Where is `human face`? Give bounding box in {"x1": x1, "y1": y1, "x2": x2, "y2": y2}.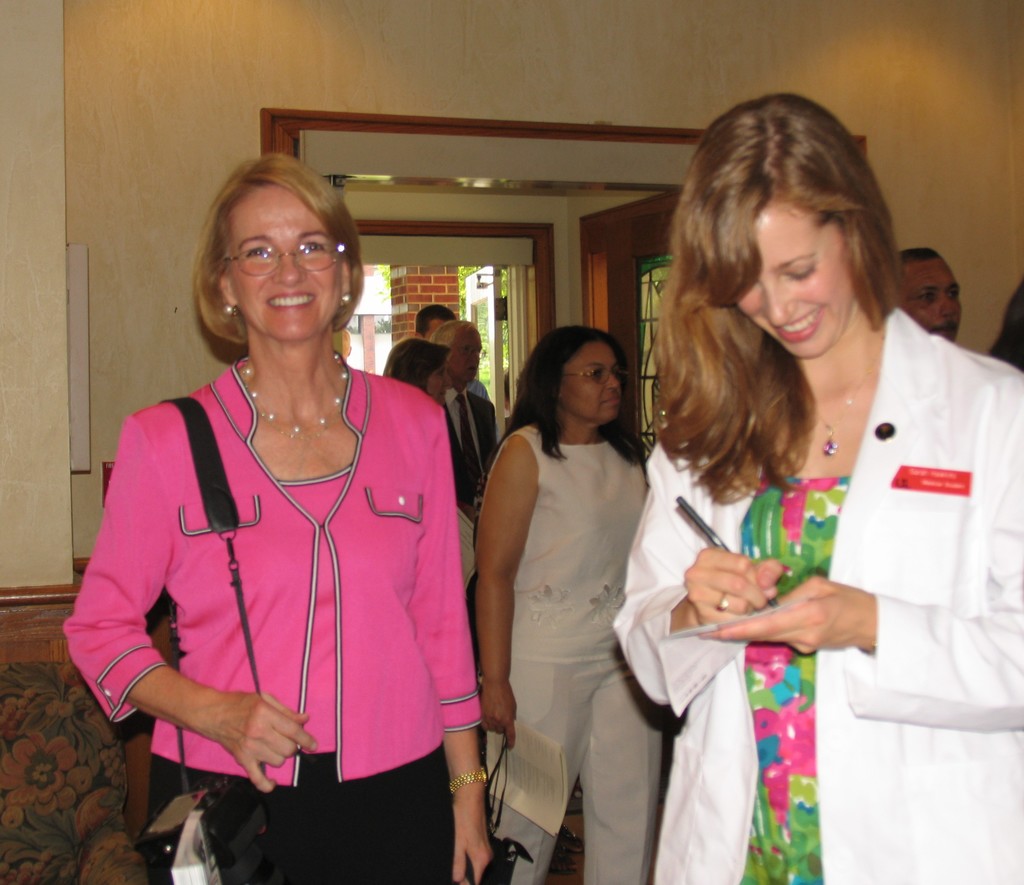
{"x1": 415, "y1": 351, "x2": 450, "y2": 410}.
